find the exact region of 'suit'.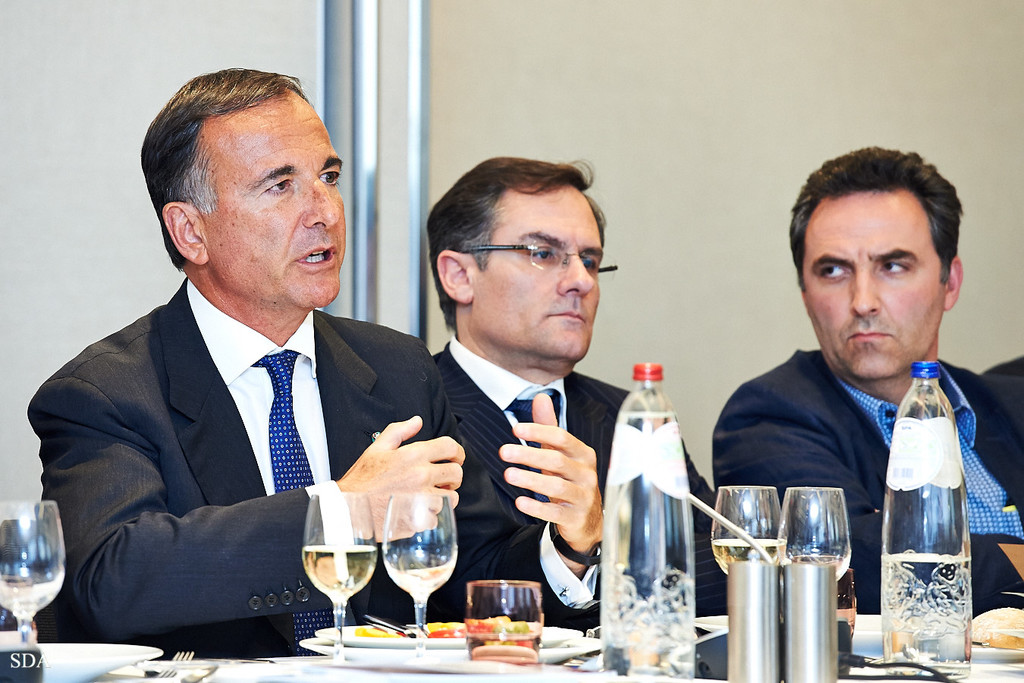
Exact region: <bbox>429, 333, 727, 618</bbox>.
